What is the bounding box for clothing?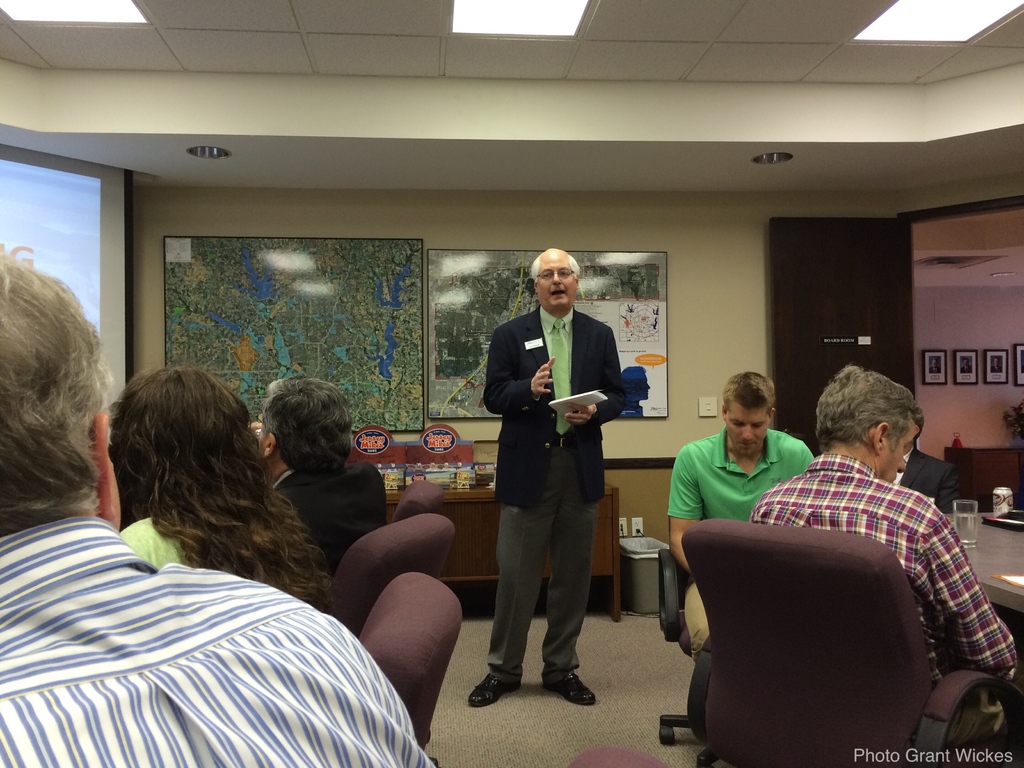
locate(116, 363, 323, 609).
